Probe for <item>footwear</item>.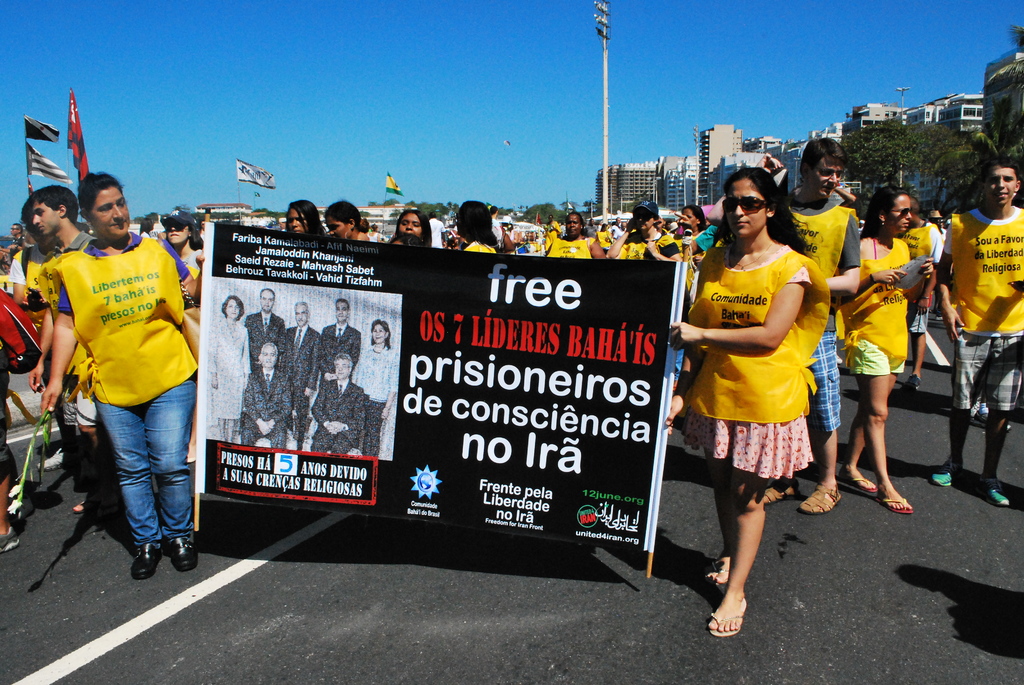
Probe result: rect(977, 404, 1016, 432).
